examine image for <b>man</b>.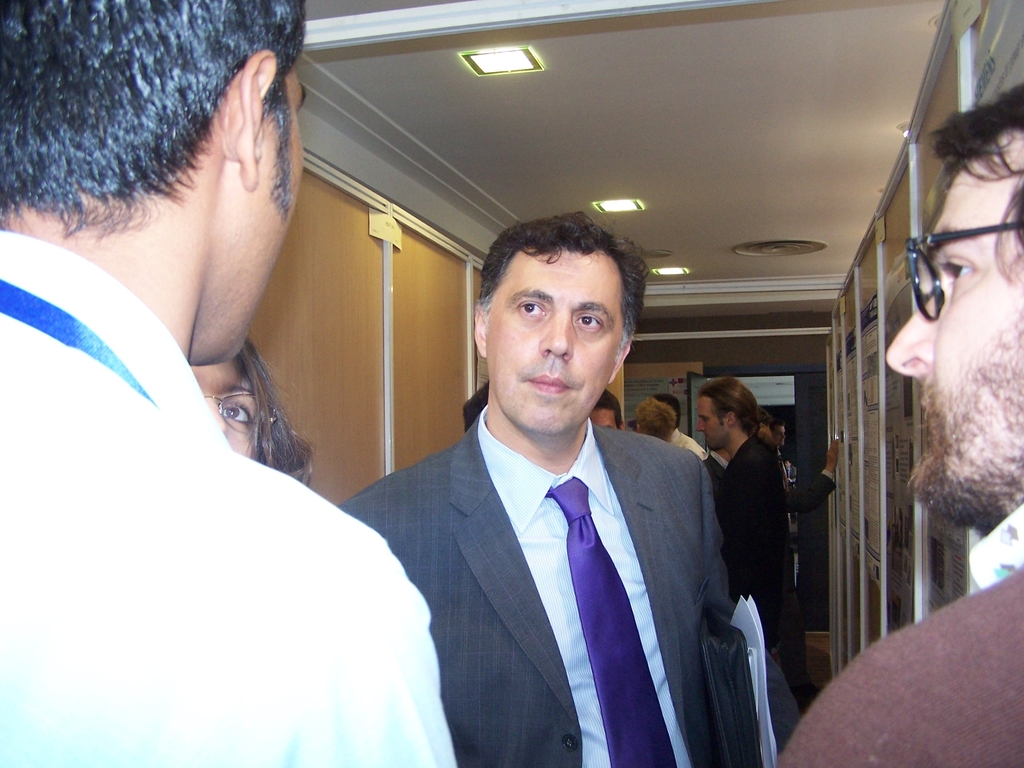
Examination result: detection(770, 78, 1023, 767).
